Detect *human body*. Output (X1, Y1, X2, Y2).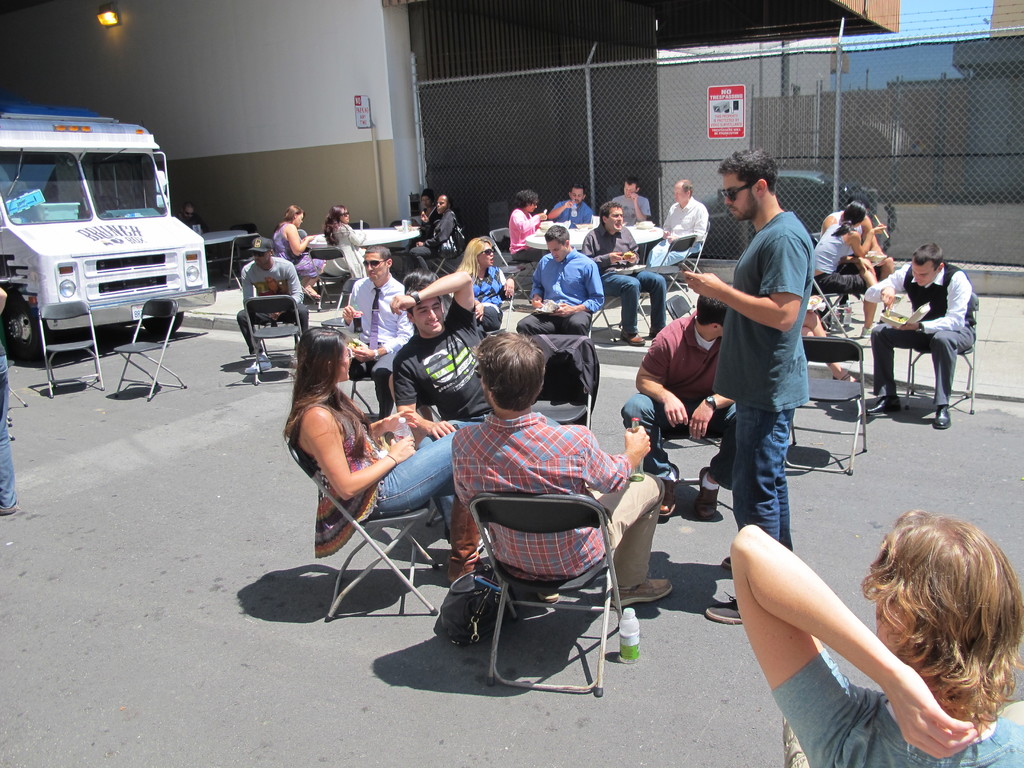
(739, 484, 1023, 758).
